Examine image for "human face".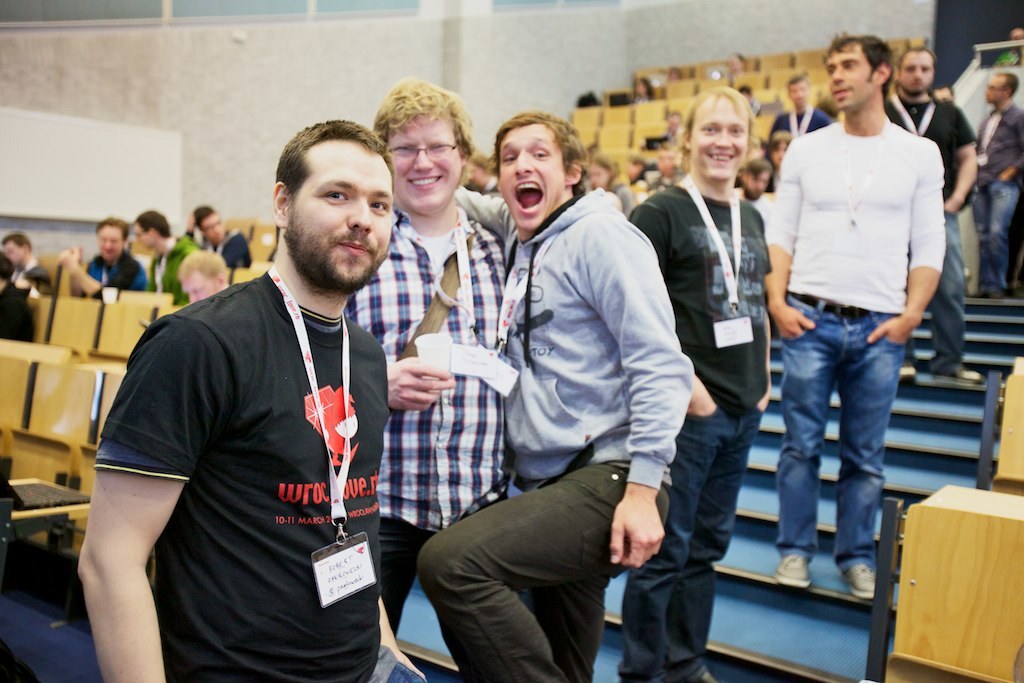
Examination result: (900,54,934,95).
